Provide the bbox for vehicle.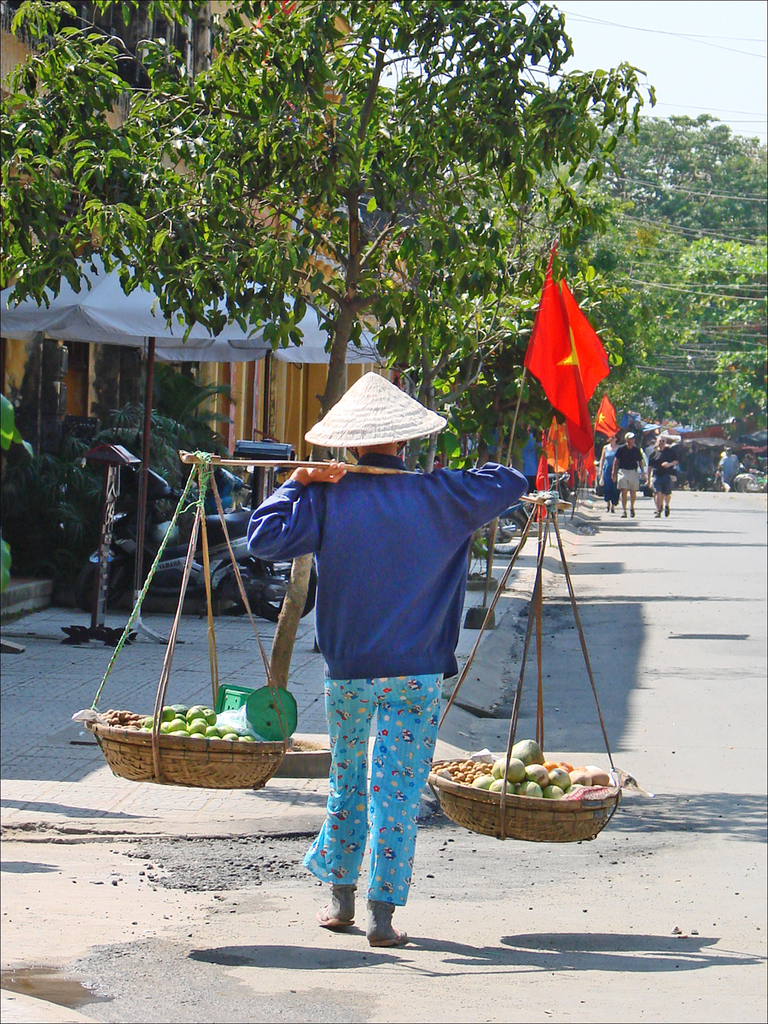
[73, 482, 317, 626].
